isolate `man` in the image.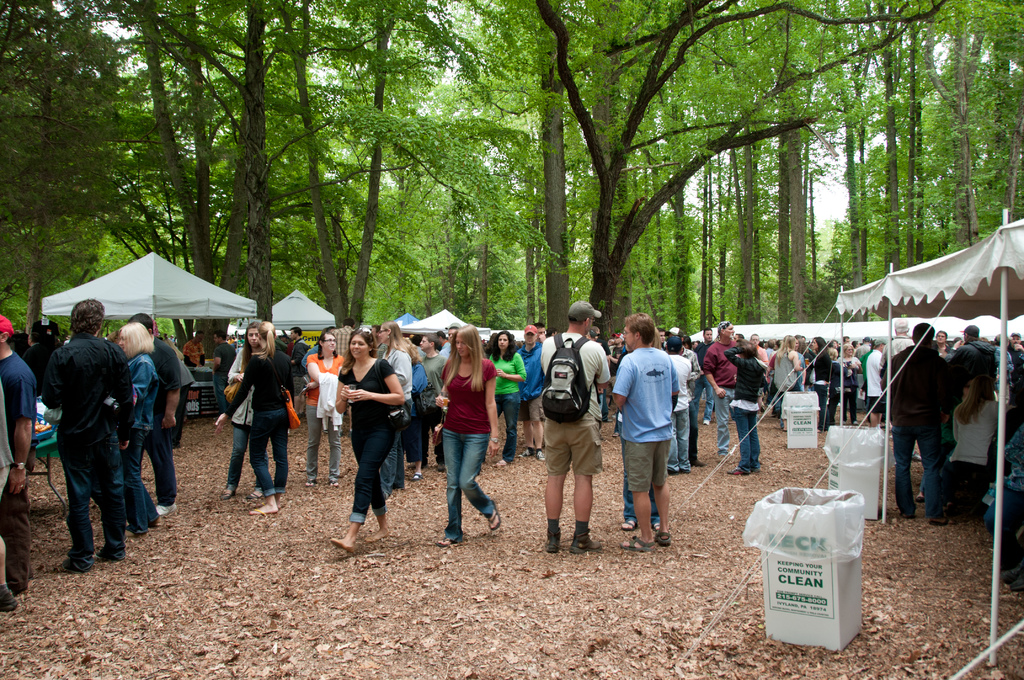
Isolated region: [x1=693, y1=321, x2=714, y2=425].
